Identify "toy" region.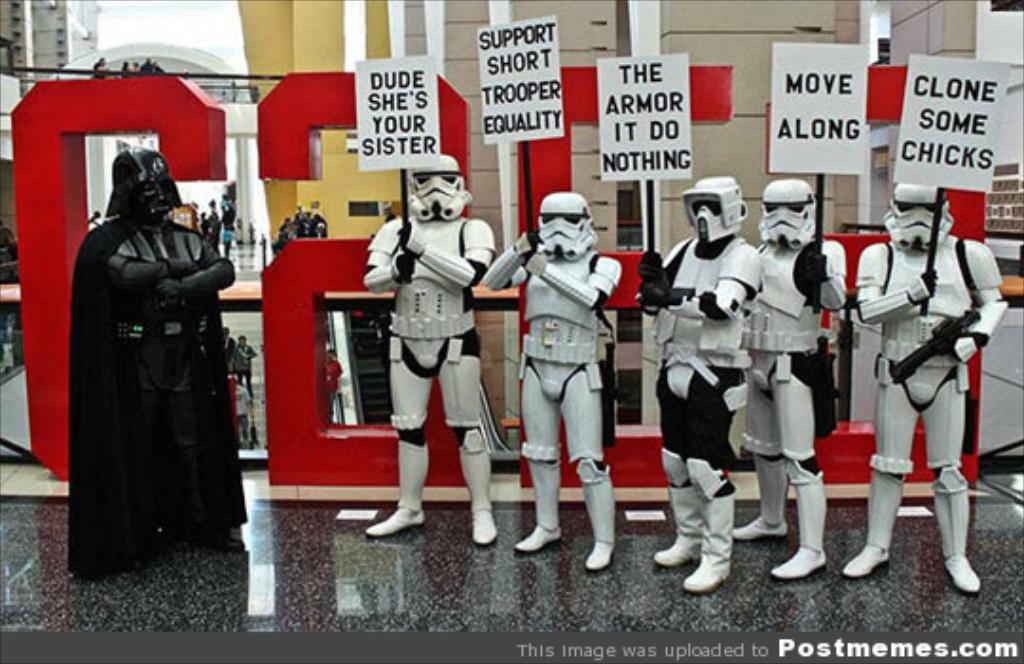
Region: pyautogui.locateOnScreen(747, 176, 848, 579).
